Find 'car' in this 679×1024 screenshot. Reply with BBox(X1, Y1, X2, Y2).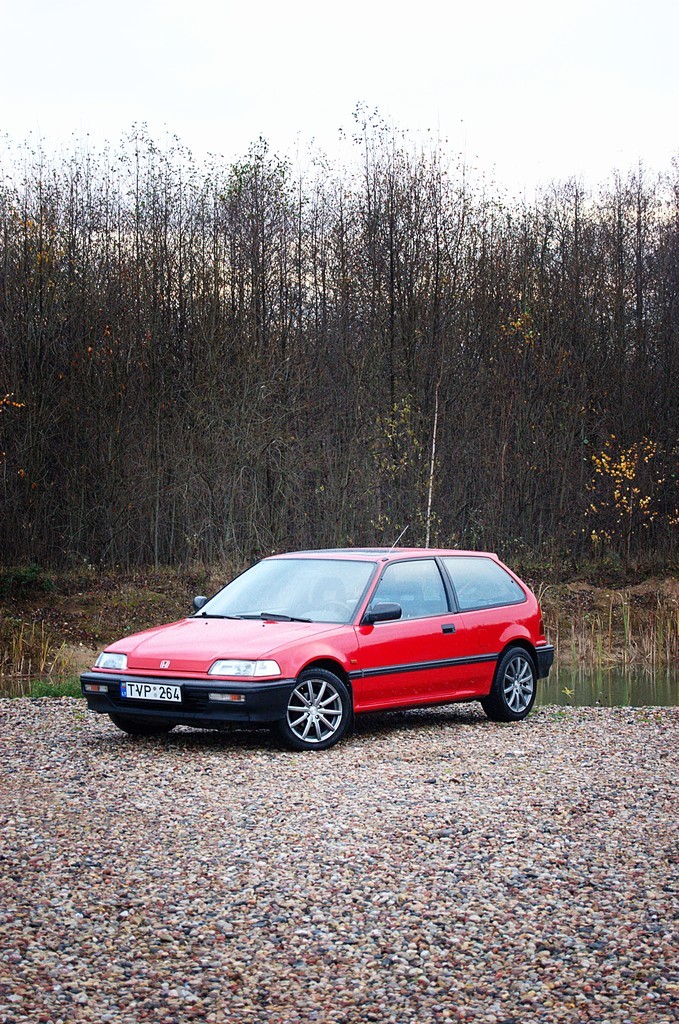
BBox(79, 524, 558, 753).
